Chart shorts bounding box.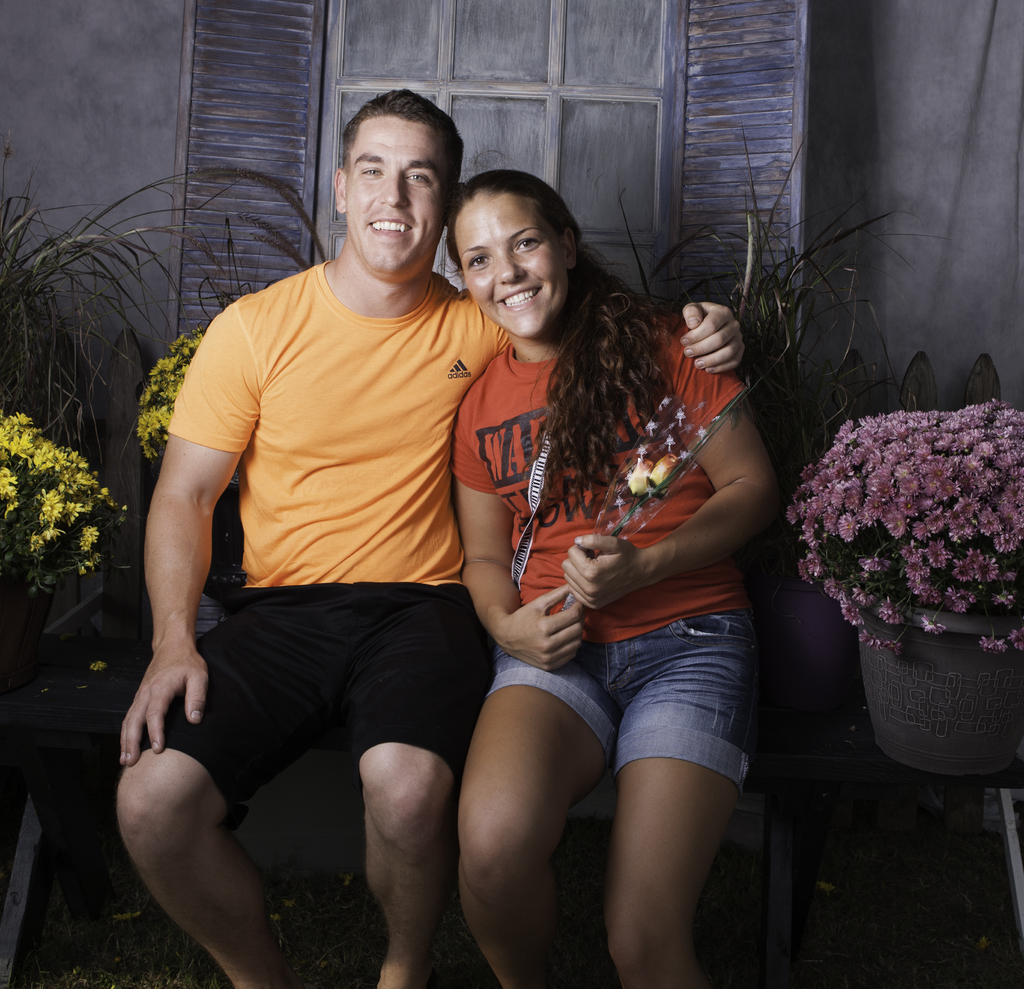
Charted: BBox(486, 609, 746, 788).
